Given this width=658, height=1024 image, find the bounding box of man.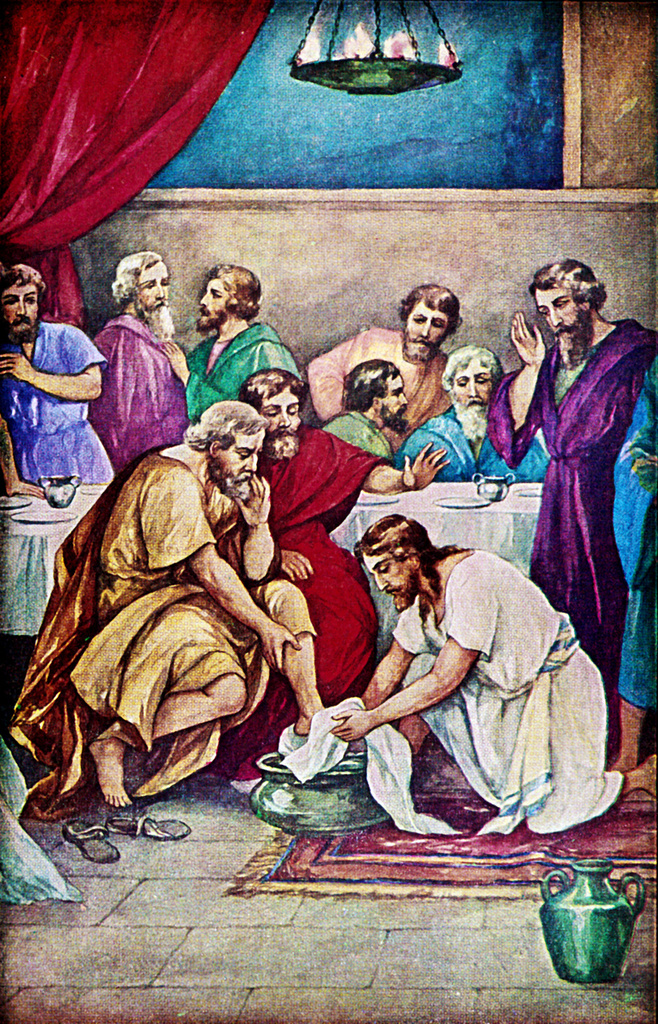
(left=407, top=339, right=560, bottom=480).
